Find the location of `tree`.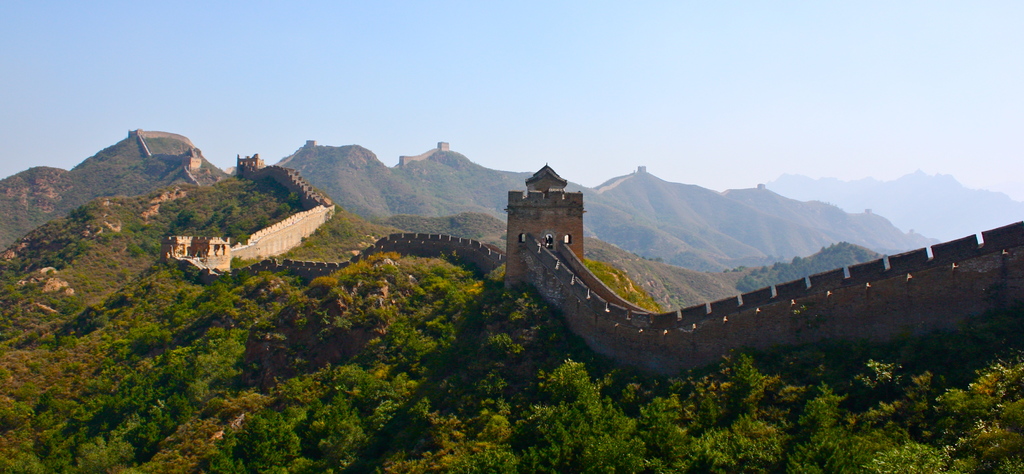
Location: 865/424/952/473.
